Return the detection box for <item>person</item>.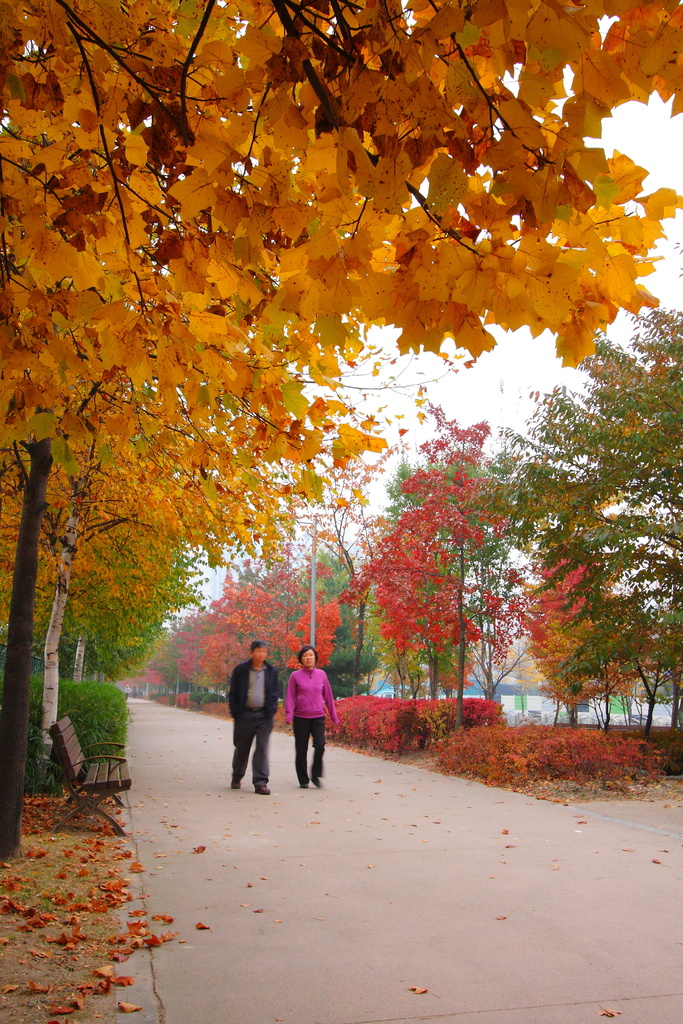
locate(283, 646, 336, 790).
